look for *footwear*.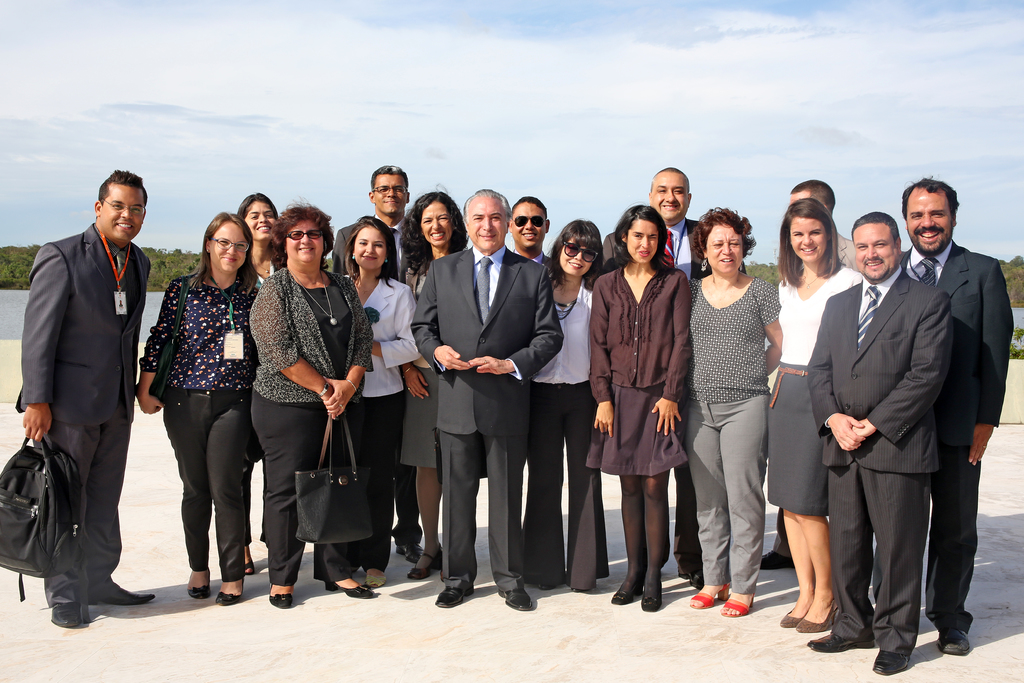
Found: box(797, 614, 830, 627).
